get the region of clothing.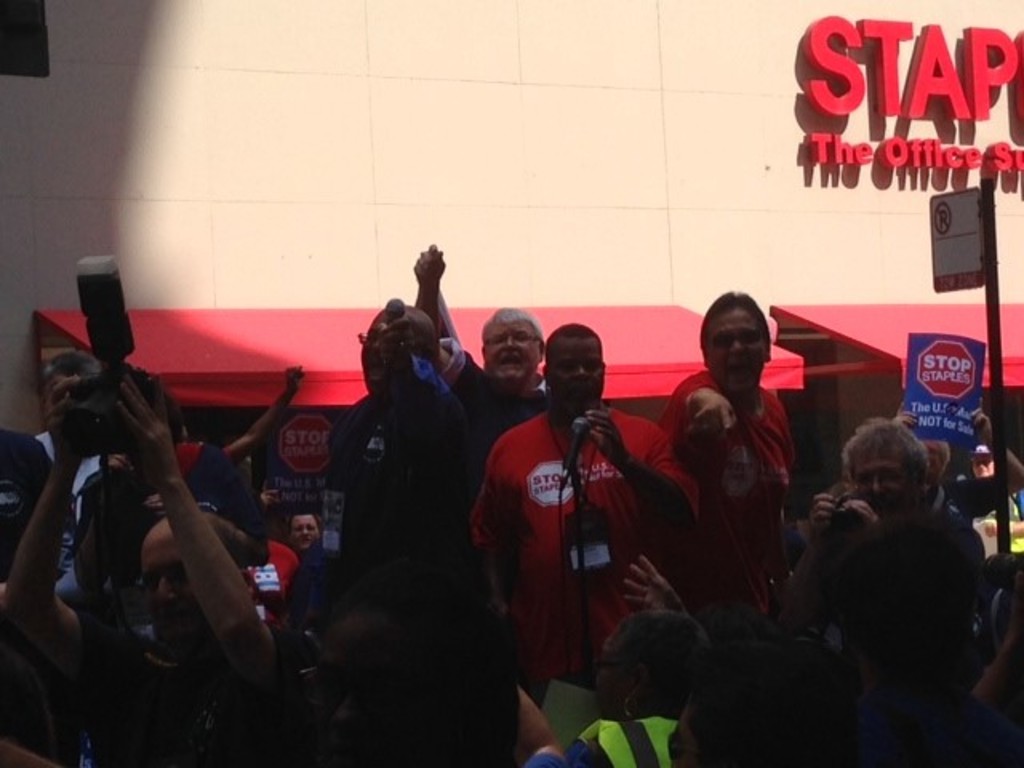
bbox=(72, 445, 261, 598).
